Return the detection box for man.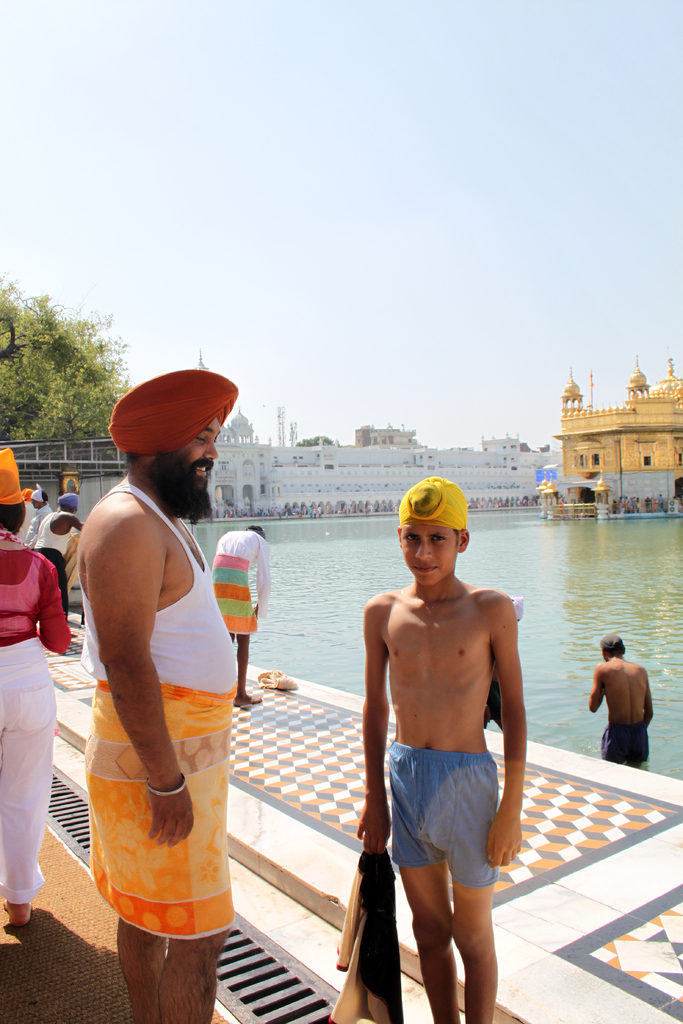
24:483:89:623.
